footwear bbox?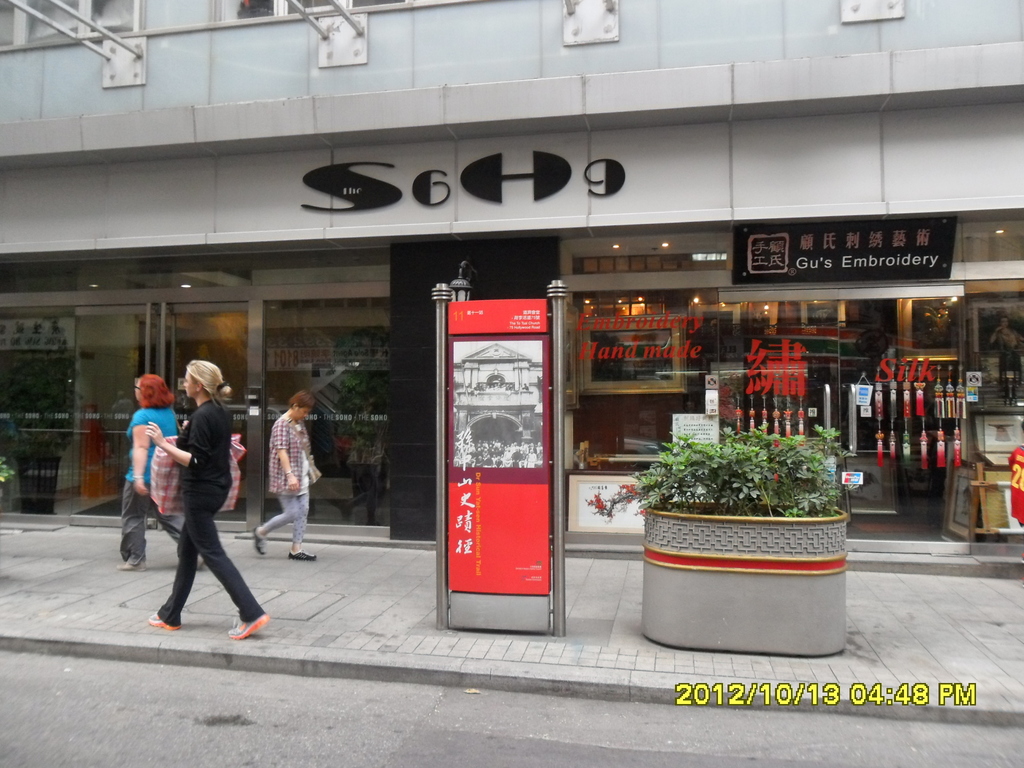
(226, 615, 269, 640)
